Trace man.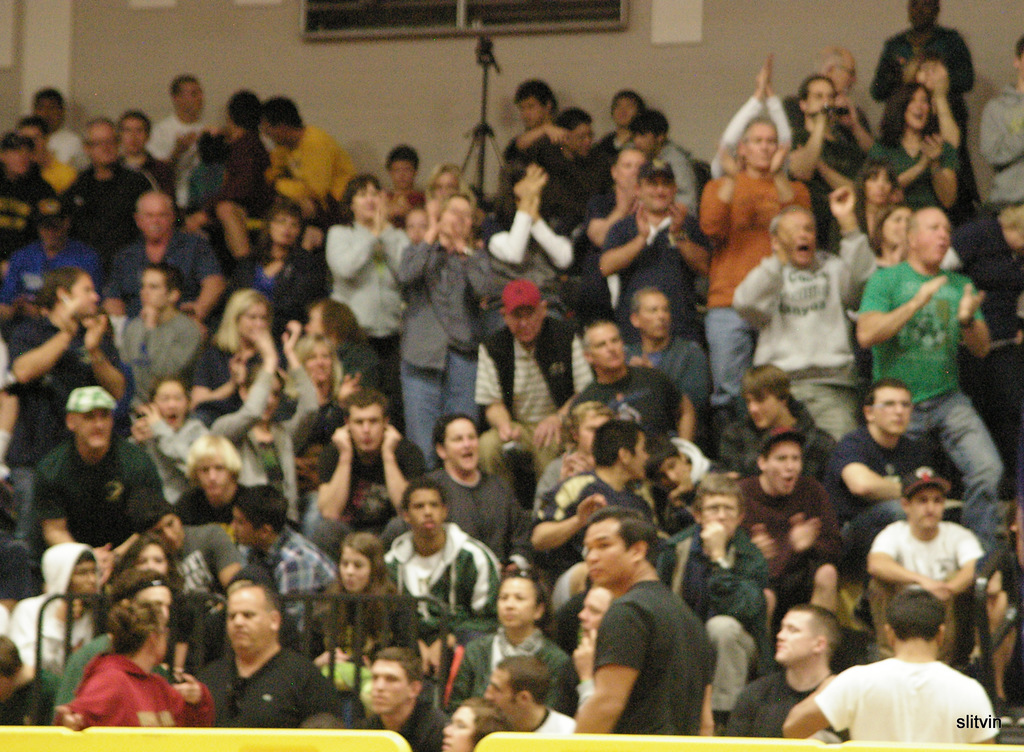
Traced to [100,186,229,360].
